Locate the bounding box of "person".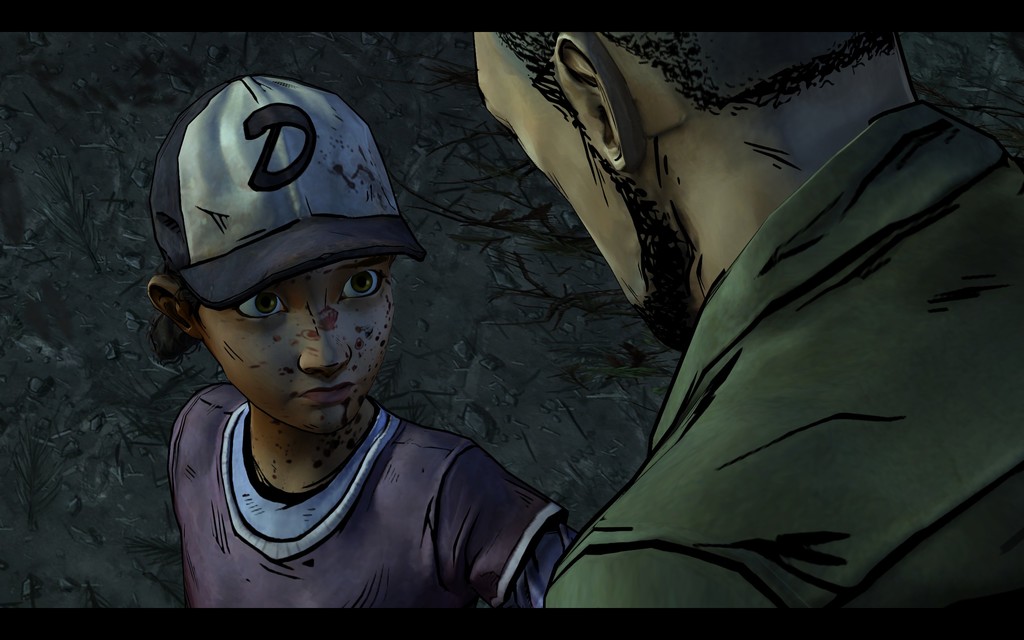
Bounding box: pyautogui.locateOnScreen(477, 30, 1020, 612).
